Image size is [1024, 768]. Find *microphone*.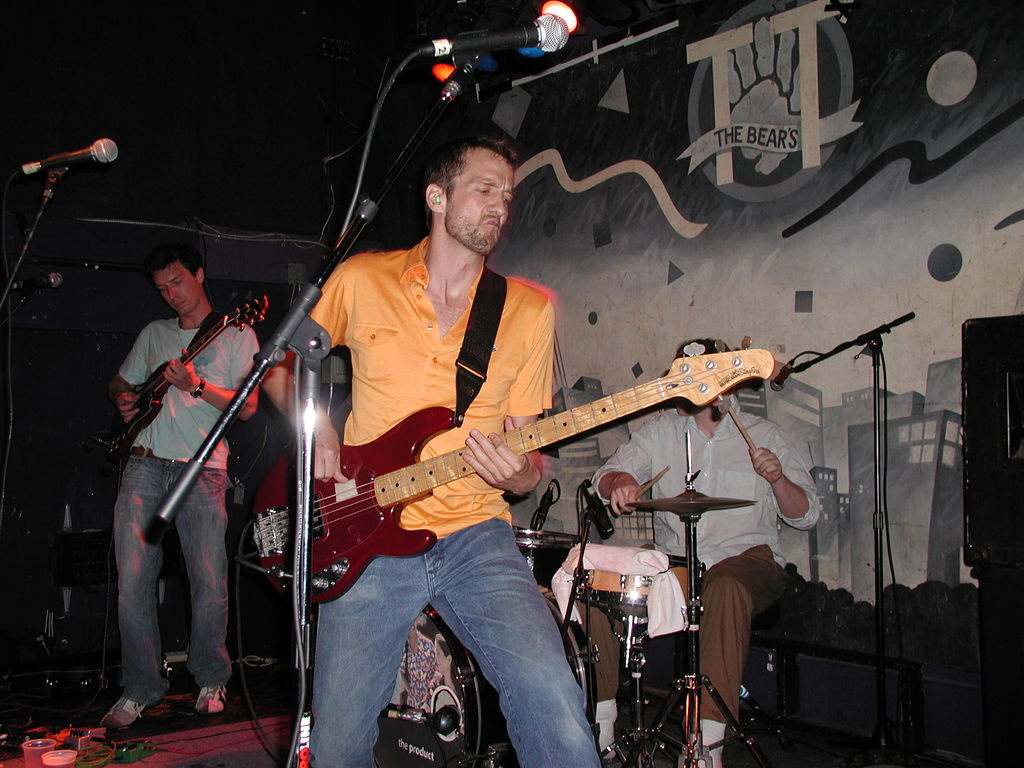
532/479/556/529.
